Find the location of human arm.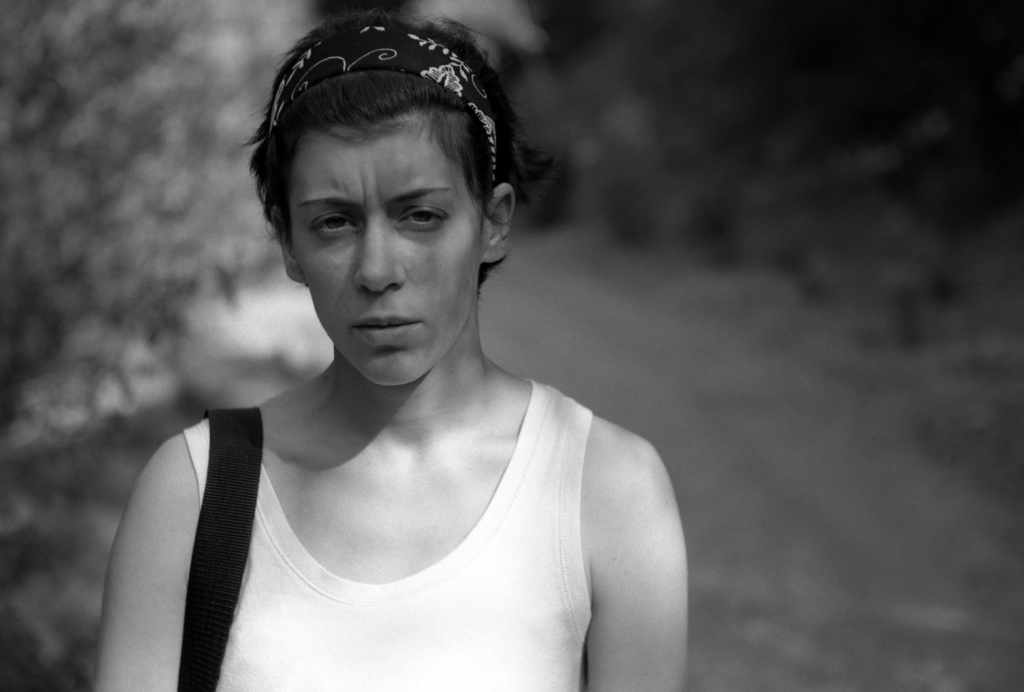
Location: {"x1": 554, "y1": 406, "x2": 675, "y2": 686}.
